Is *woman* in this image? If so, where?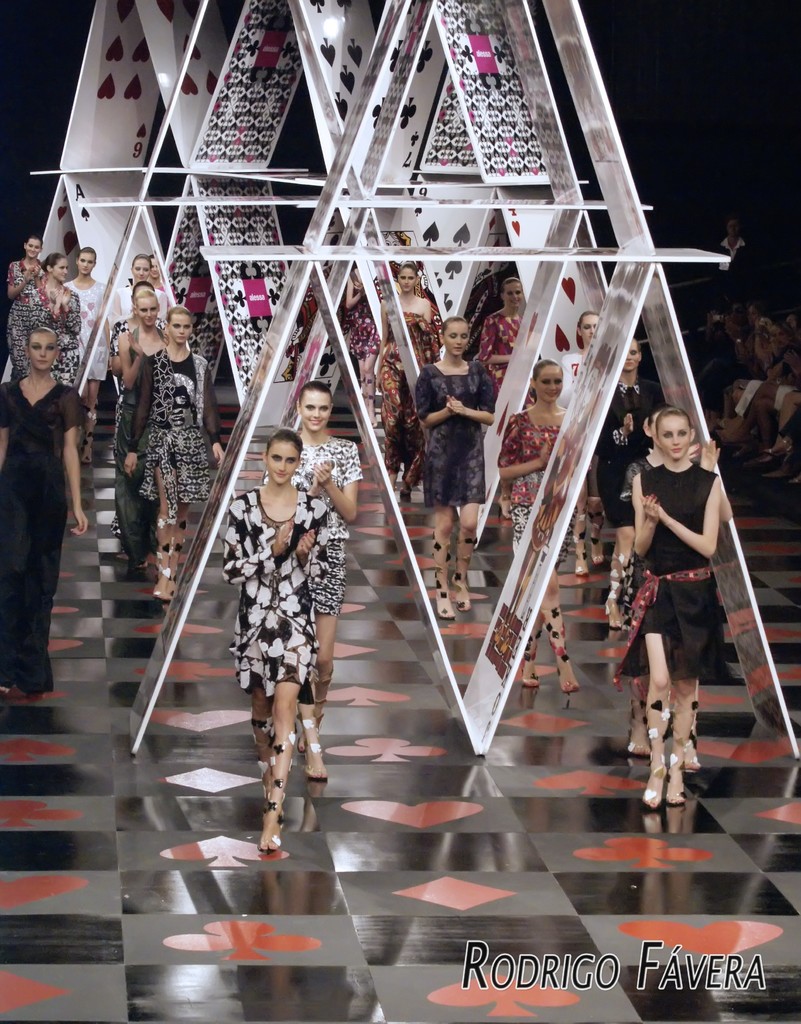
Yes, at BBox(619, 409, 725, 811).
